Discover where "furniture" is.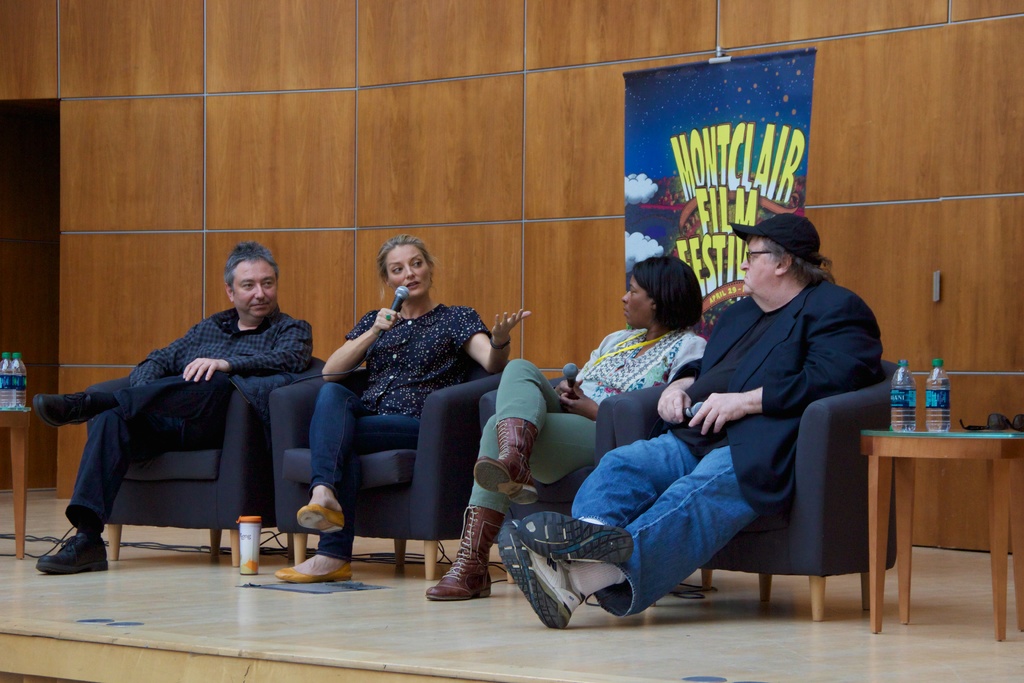
Discovered at (x1=0, y1=409, x2=33, y2=562).
